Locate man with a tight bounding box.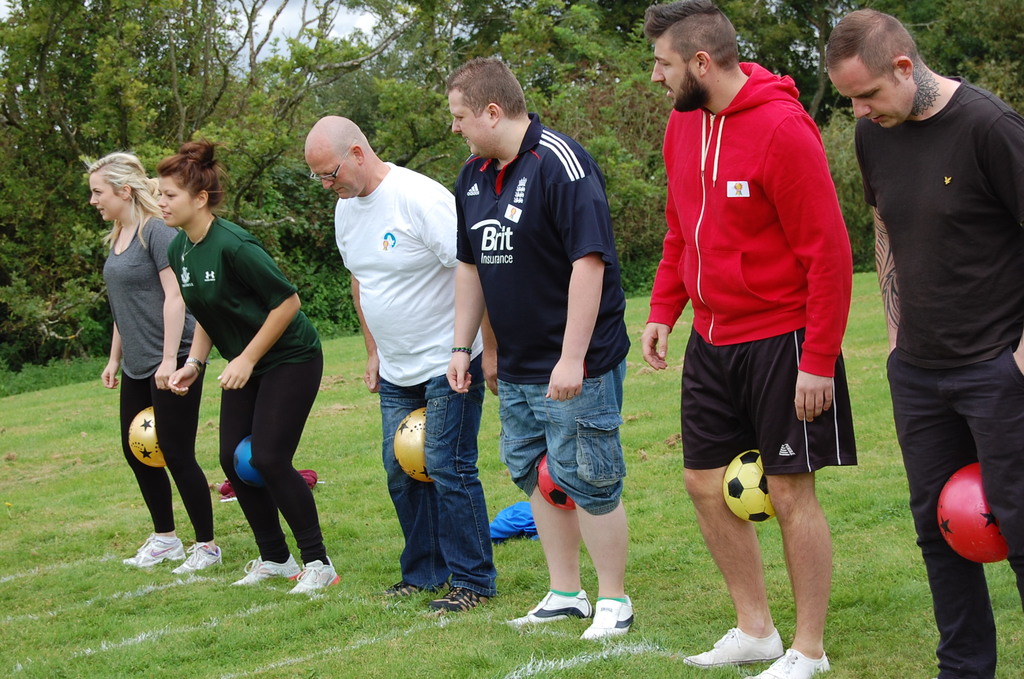
box=[306, 117, 486, 616].
